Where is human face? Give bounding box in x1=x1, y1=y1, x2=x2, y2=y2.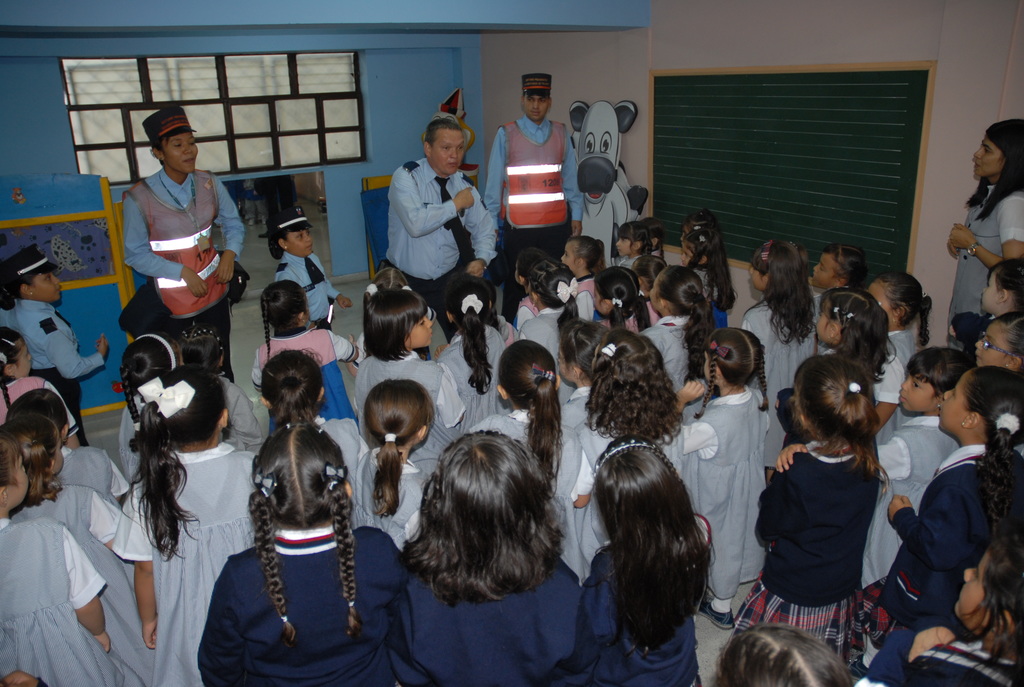
x1=286, y1=228, x2=314, y2=257.
